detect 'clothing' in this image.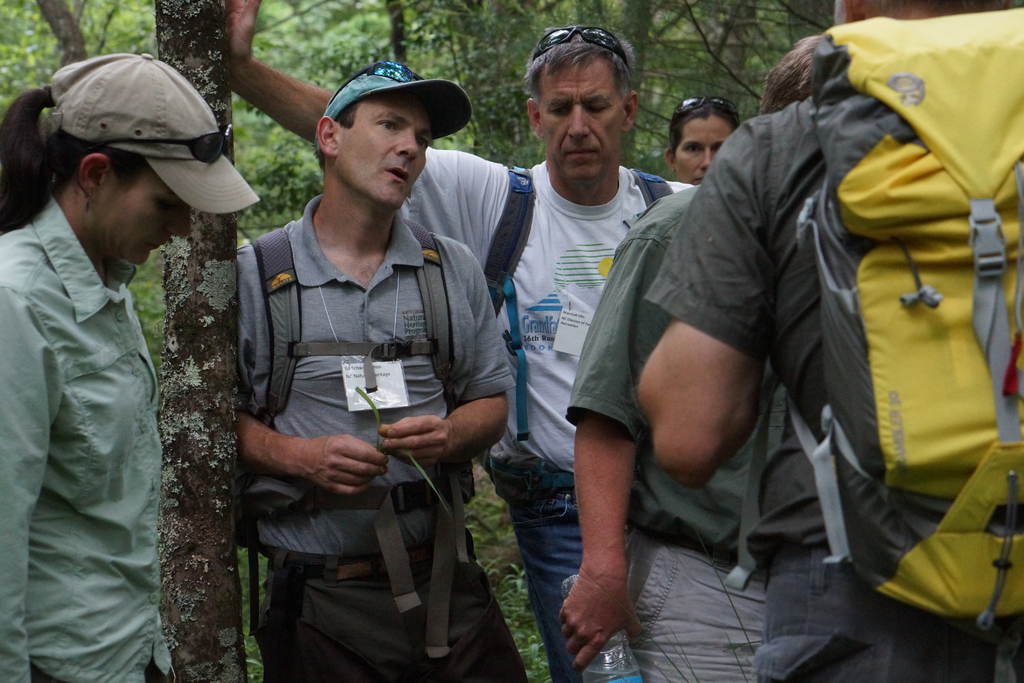
Detection: pyautogui.locateOnScreen(214, 150, 515, 639).
